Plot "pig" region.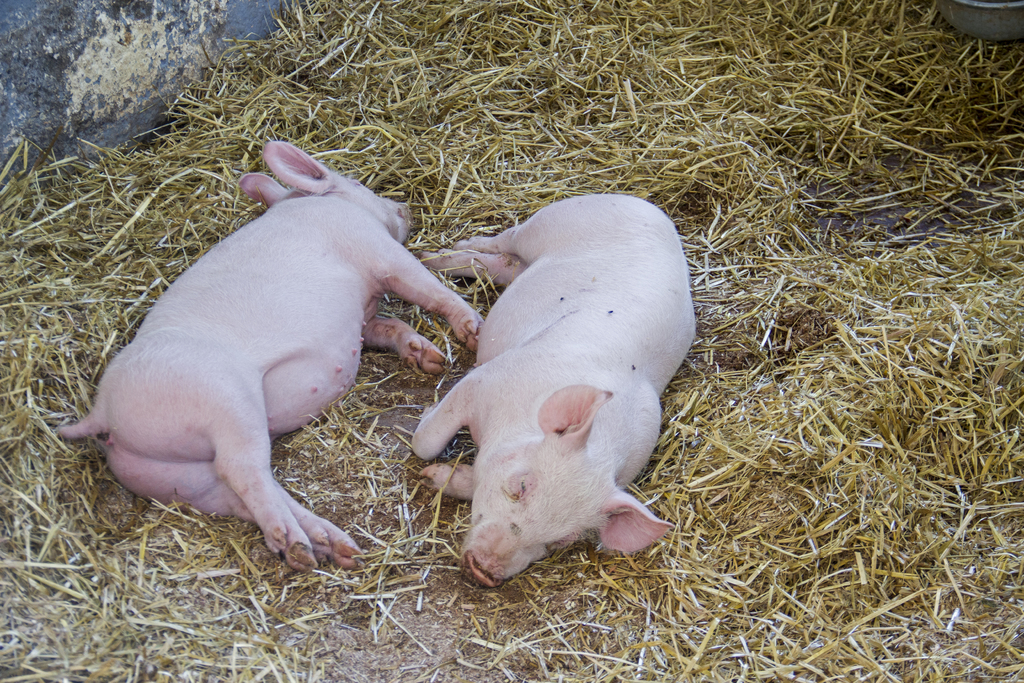
Plotted at <bbox>54, 138, 479, 574</bbox>.
